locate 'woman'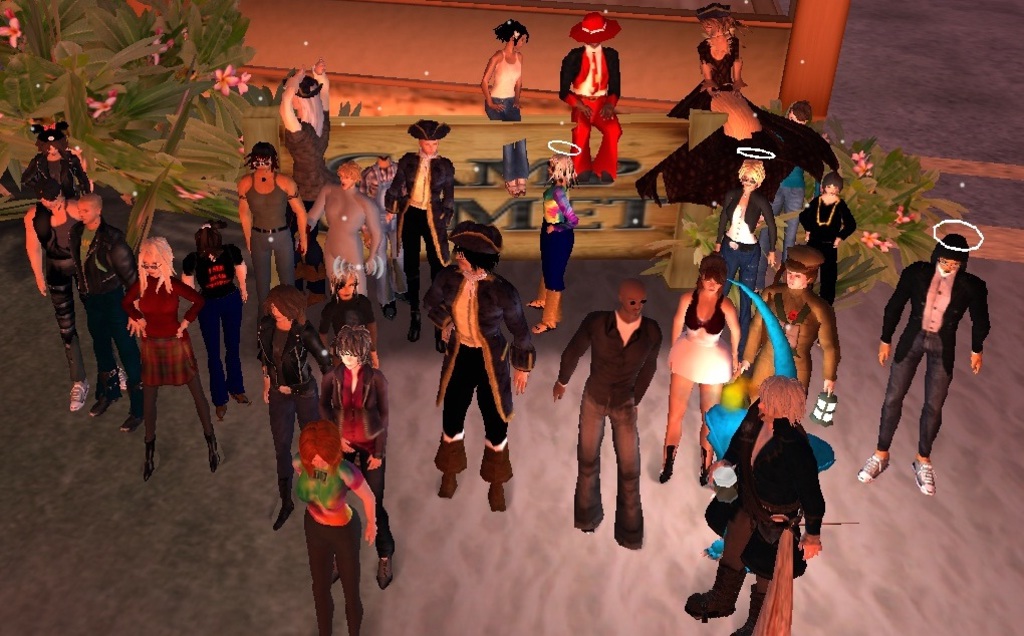
655/254/744/487
